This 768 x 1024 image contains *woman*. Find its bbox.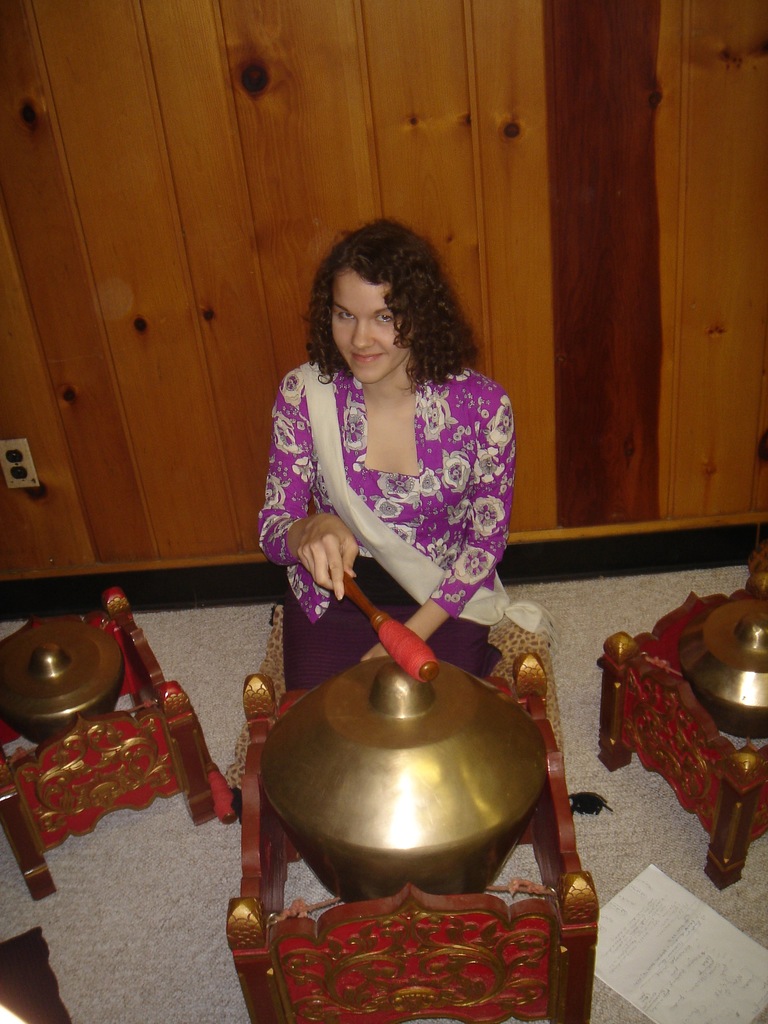
Rect(253, 222, 523, 705).
